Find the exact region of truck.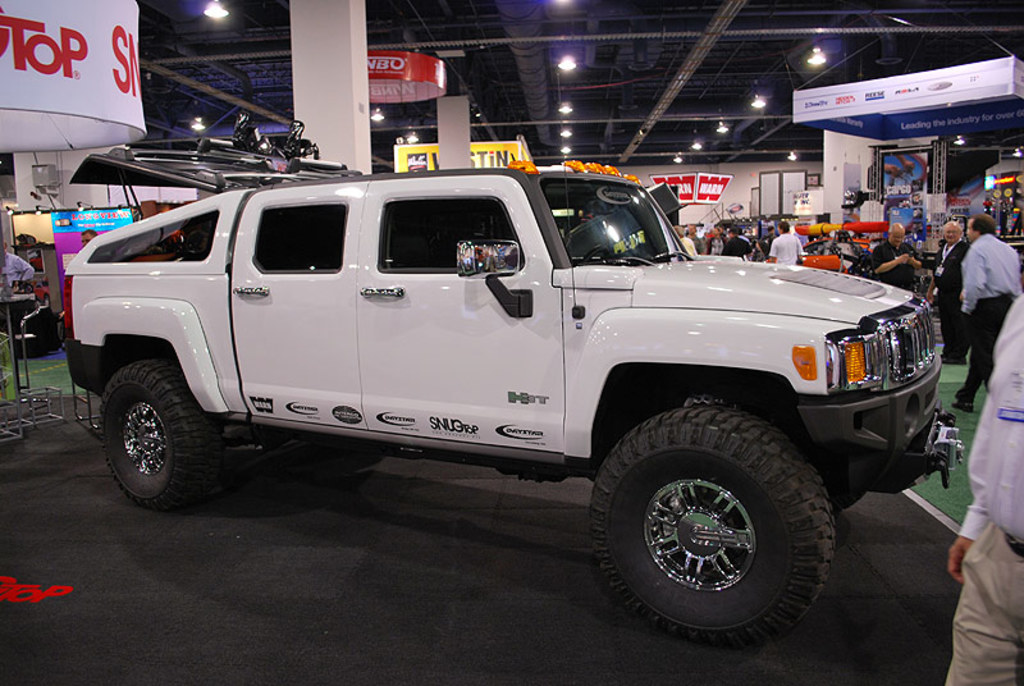
Exact region: left=49, top=164, right=957, bottom=631.
